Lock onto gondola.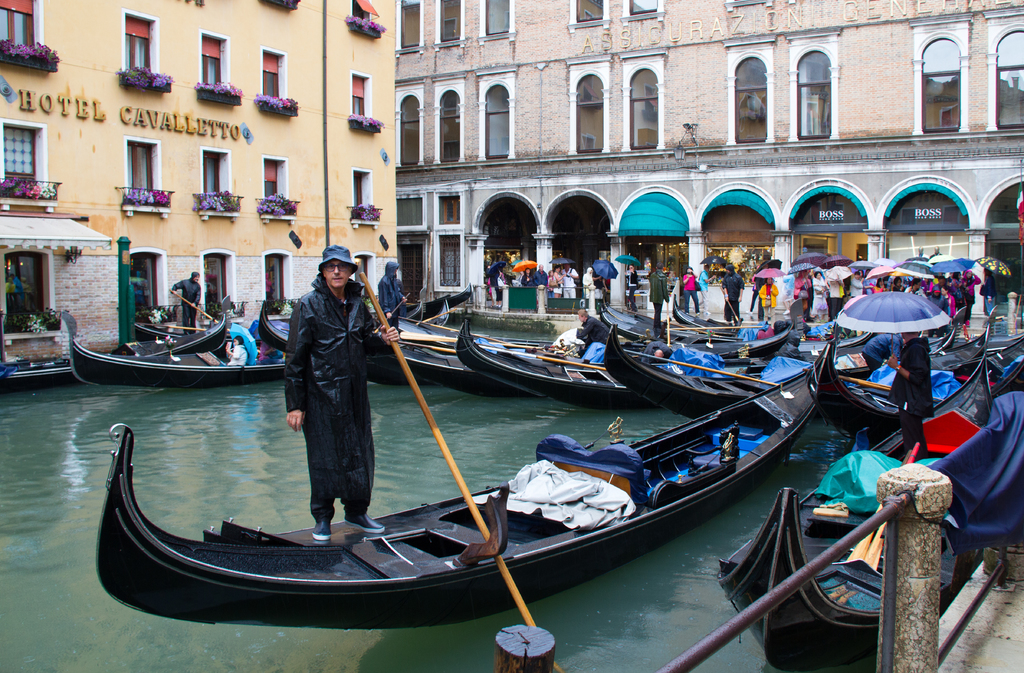
Locked: rect(705, 334, 998, 668).
